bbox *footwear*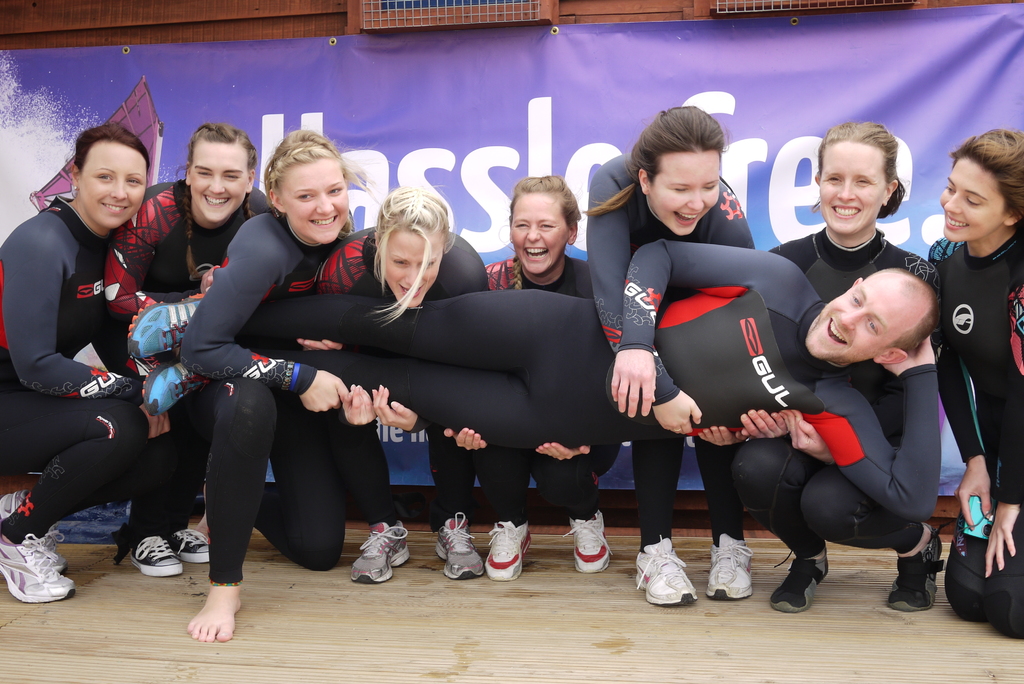
l=139, t=358, r=209, b=418
